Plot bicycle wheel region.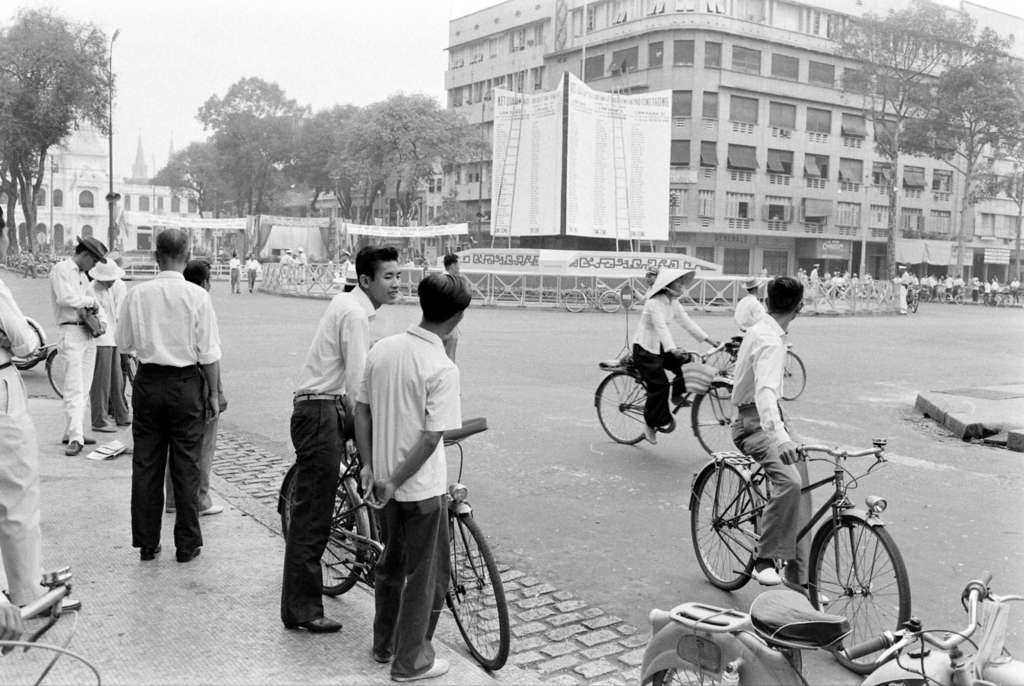
Plotted at region(442, 530, 501, 676).
